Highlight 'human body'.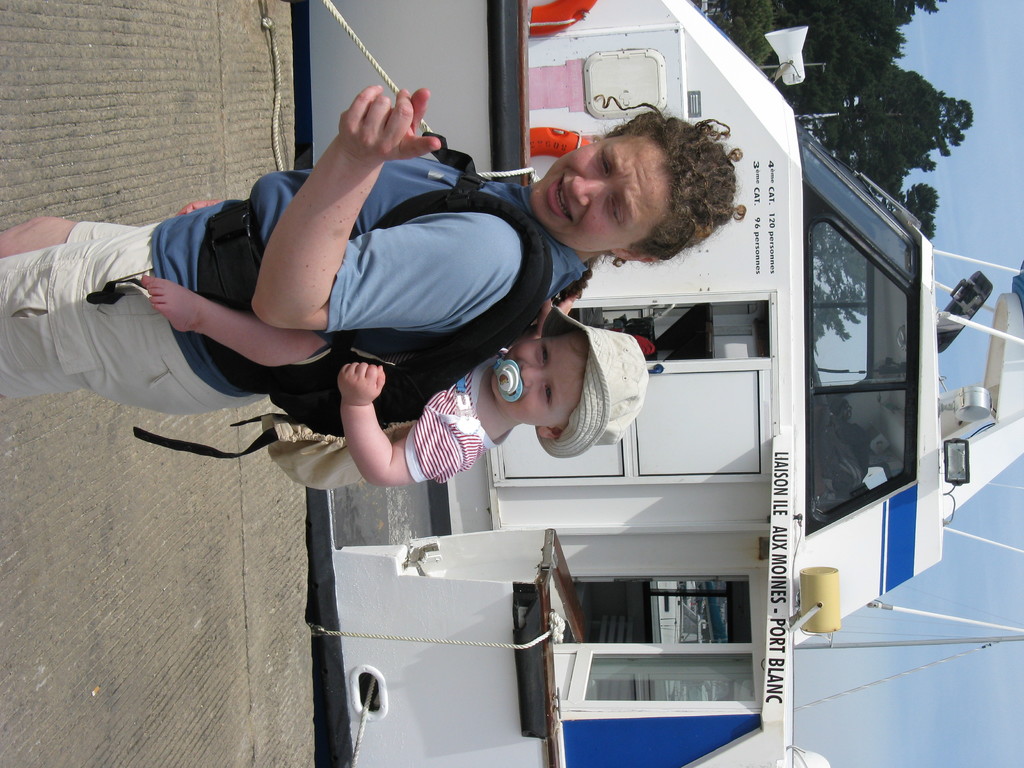
Highlighted region: bbox(259, 307, 653, 497).
